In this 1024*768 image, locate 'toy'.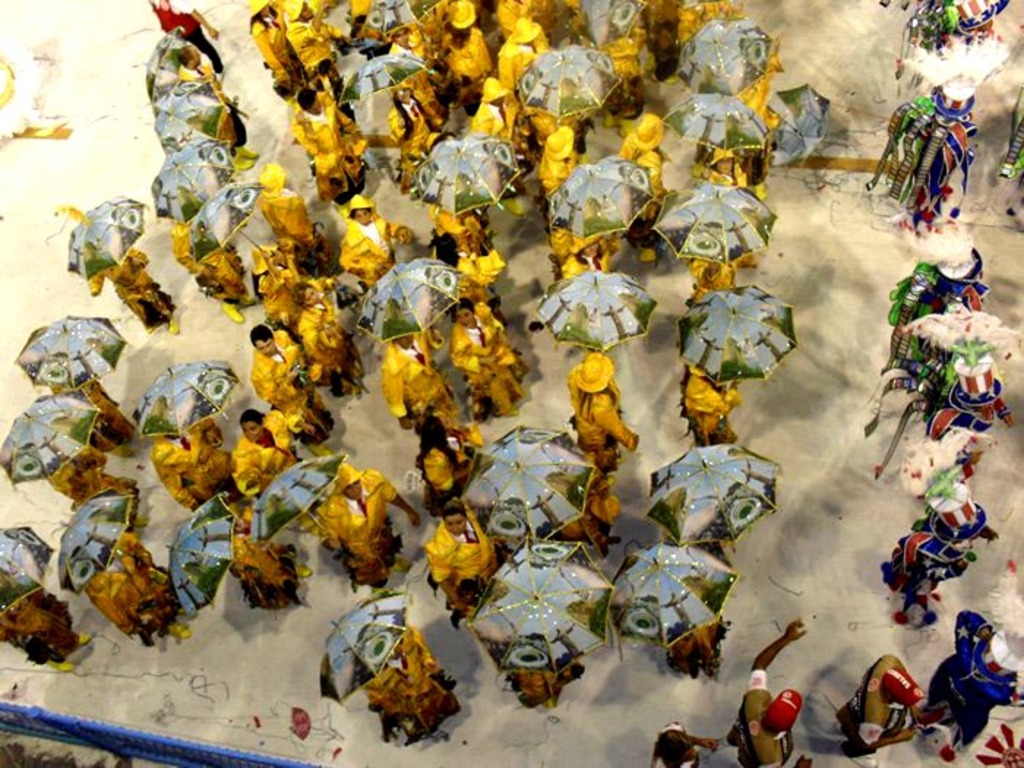
Bounding box: bbox=[129, 369, 234, 506].
